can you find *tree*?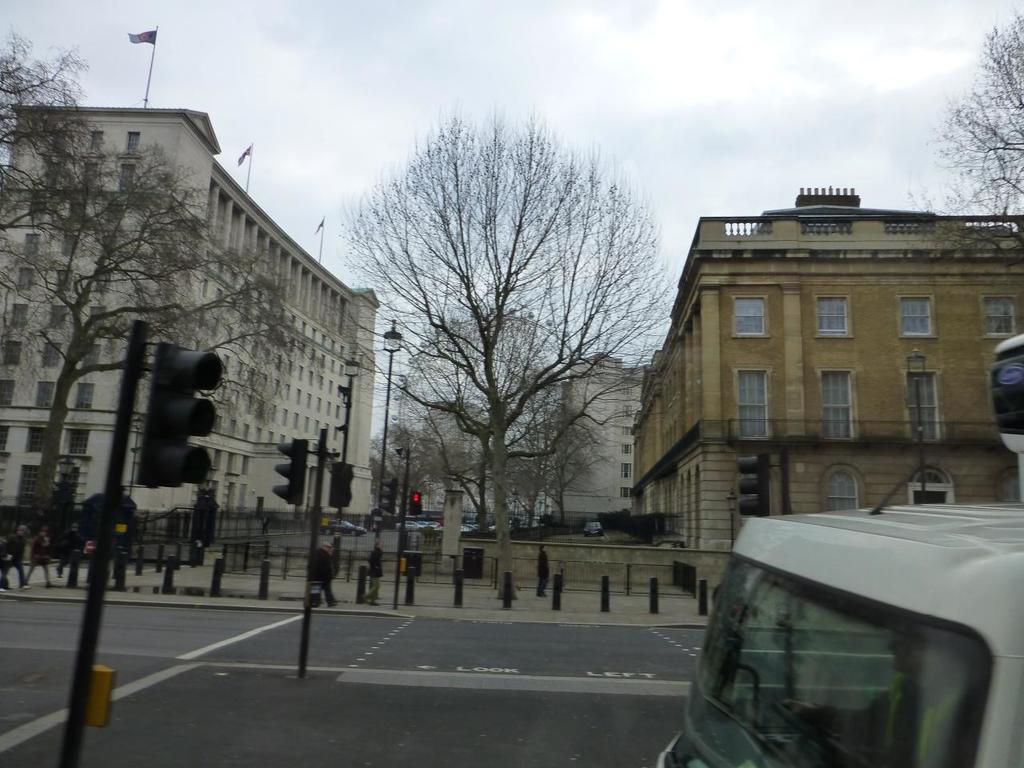
Yes, bounding box: box=[386, 298, 586, 528].
